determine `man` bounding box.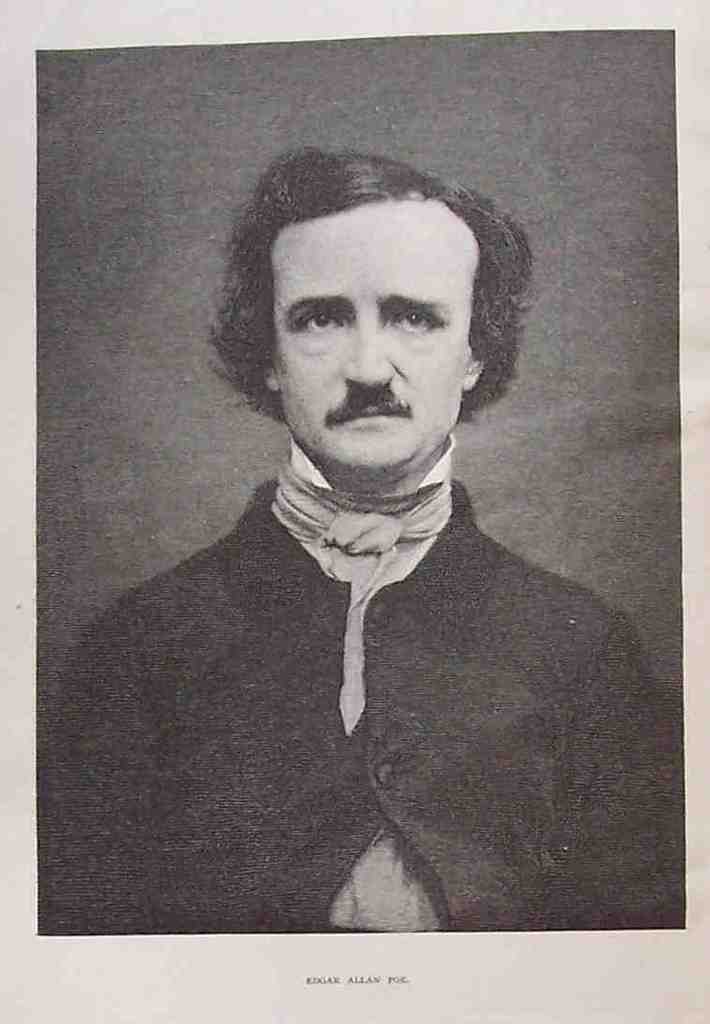
Determined: Rect(23, 138, 686, 926).
